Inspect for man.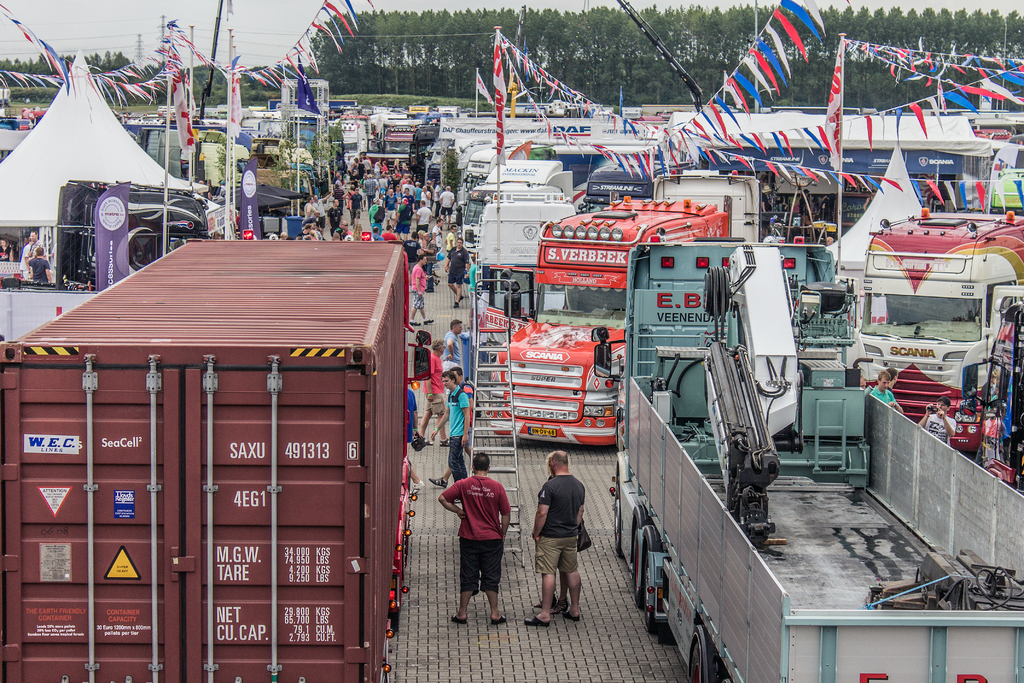
Inspection: 442 226 461 272.
